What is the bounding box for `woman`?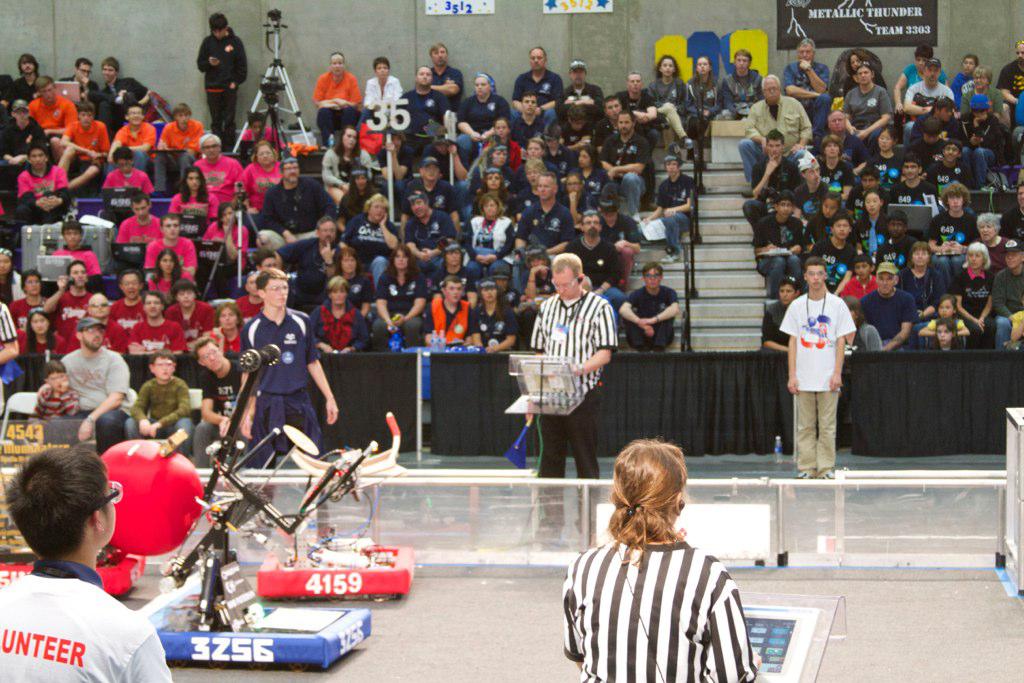
select_region(195, 133, 247, 207).
